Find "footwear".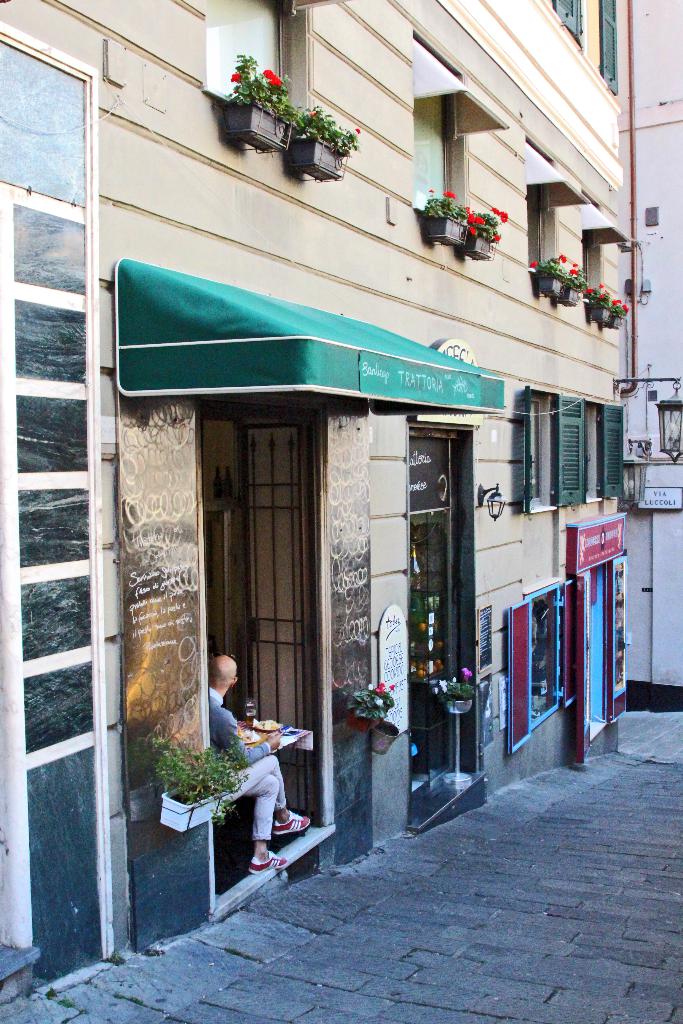
(x1=264, y1=808, x2=315, y2=838).
